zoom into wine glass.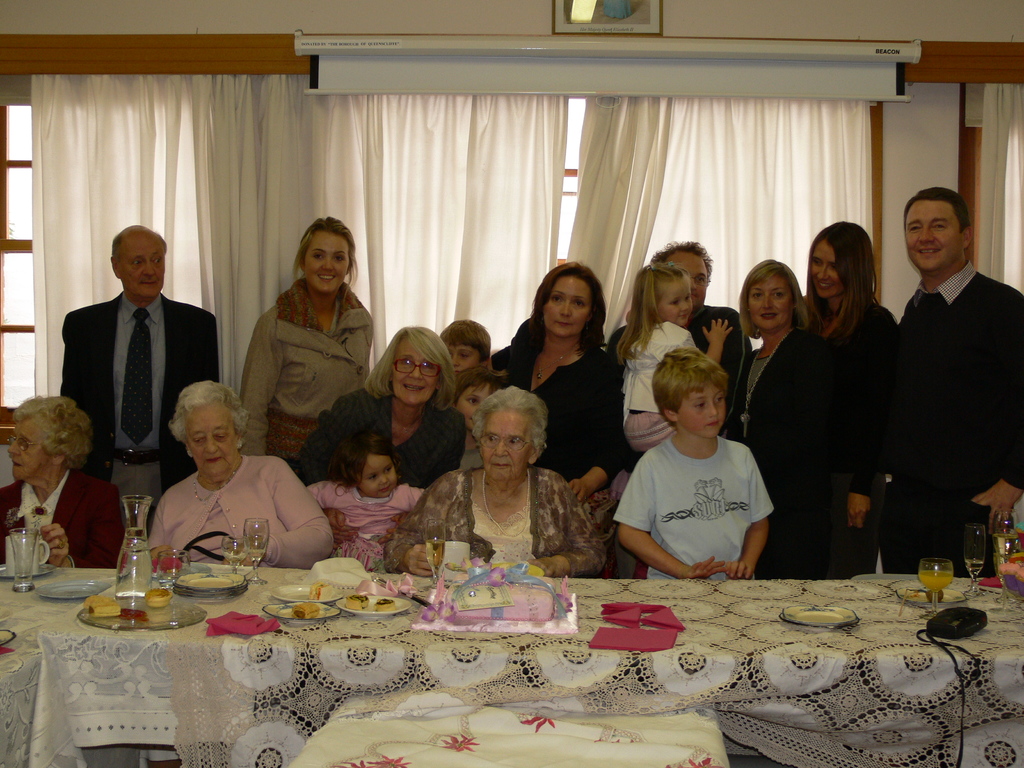
Zoom target: bbox(964, 524, 987, 600).
